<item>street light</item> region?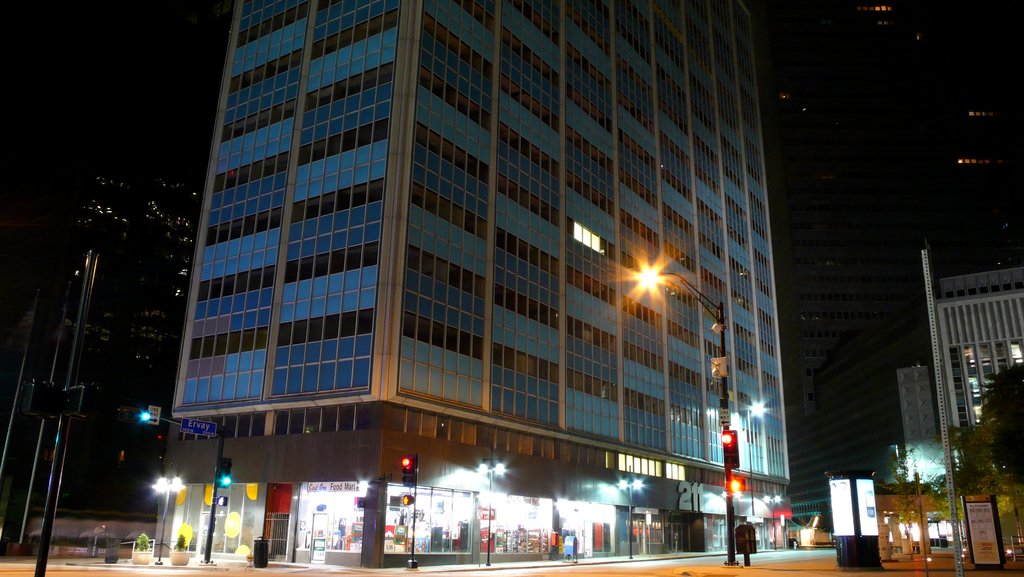
[left=762, top=491, right=783, bottom=555]
